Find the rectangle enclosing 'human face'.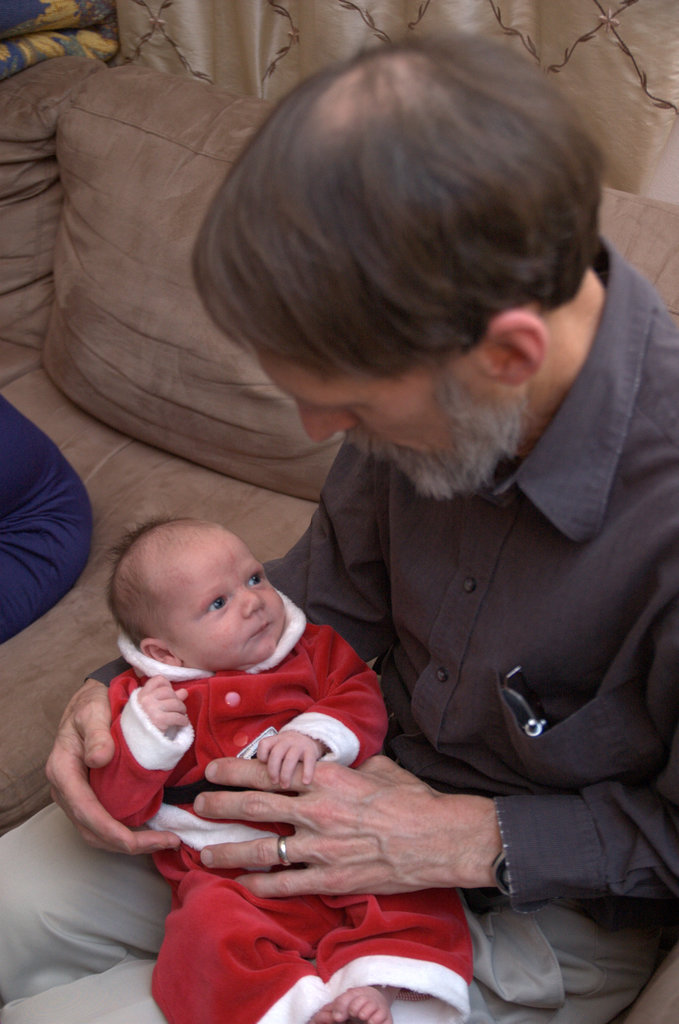
bbox=(258, 350, 484, 464).
